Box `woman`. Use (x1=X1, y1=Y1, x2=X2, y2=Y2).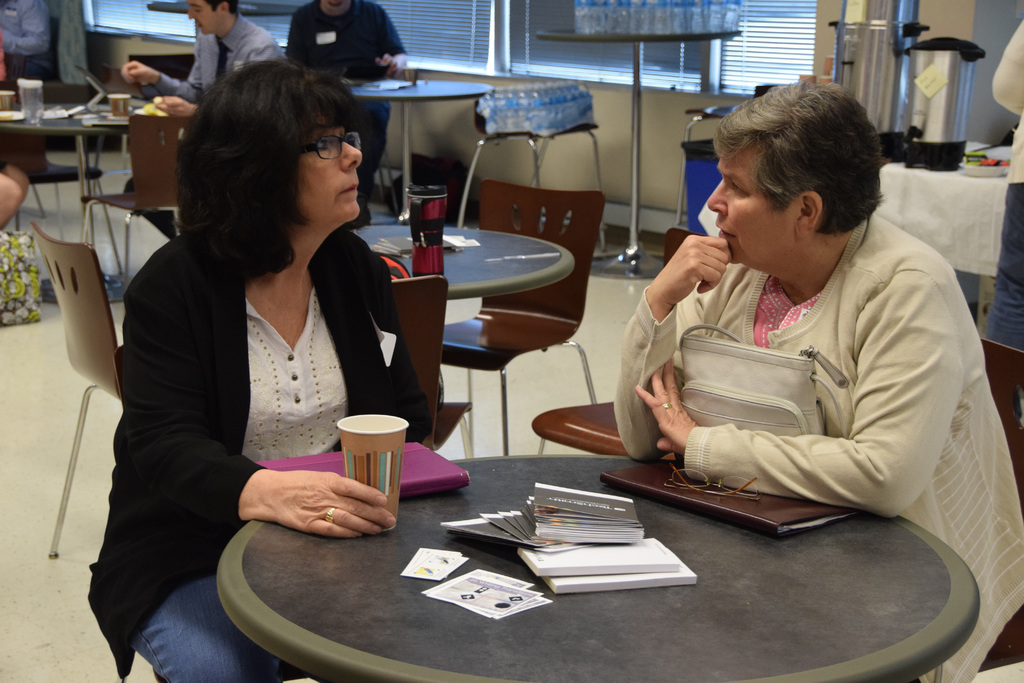
(x1=95, y1=73, x2=413, y2=641).
